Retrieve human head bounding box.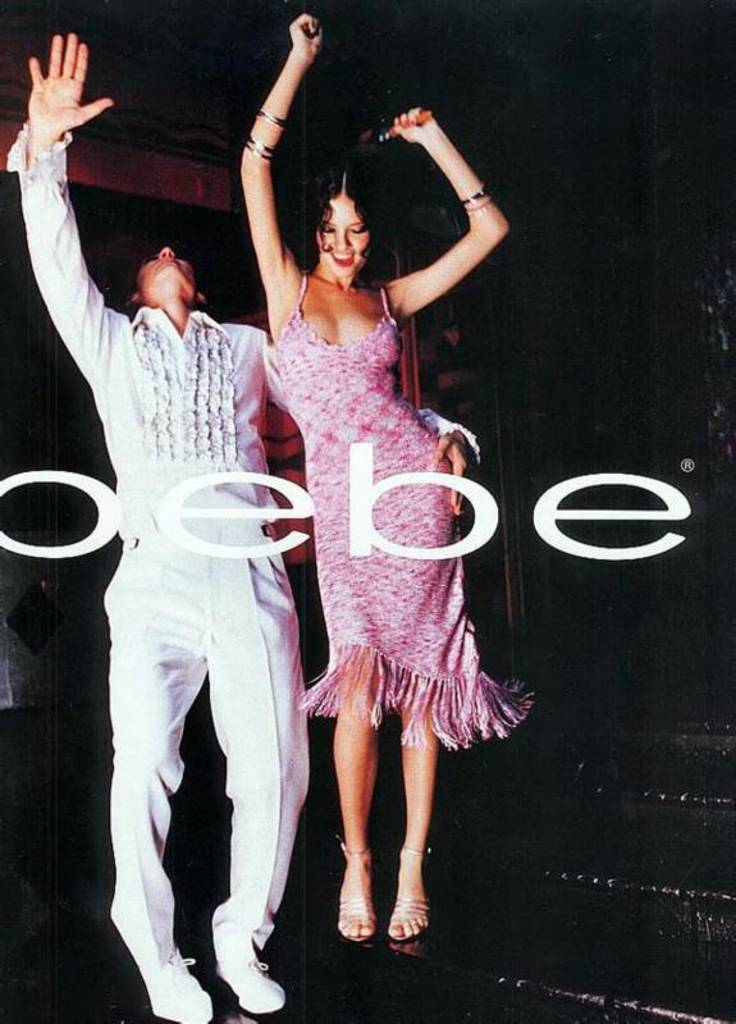
Bounding box: [x1=310, y1=159, x2=389, y2=255].
